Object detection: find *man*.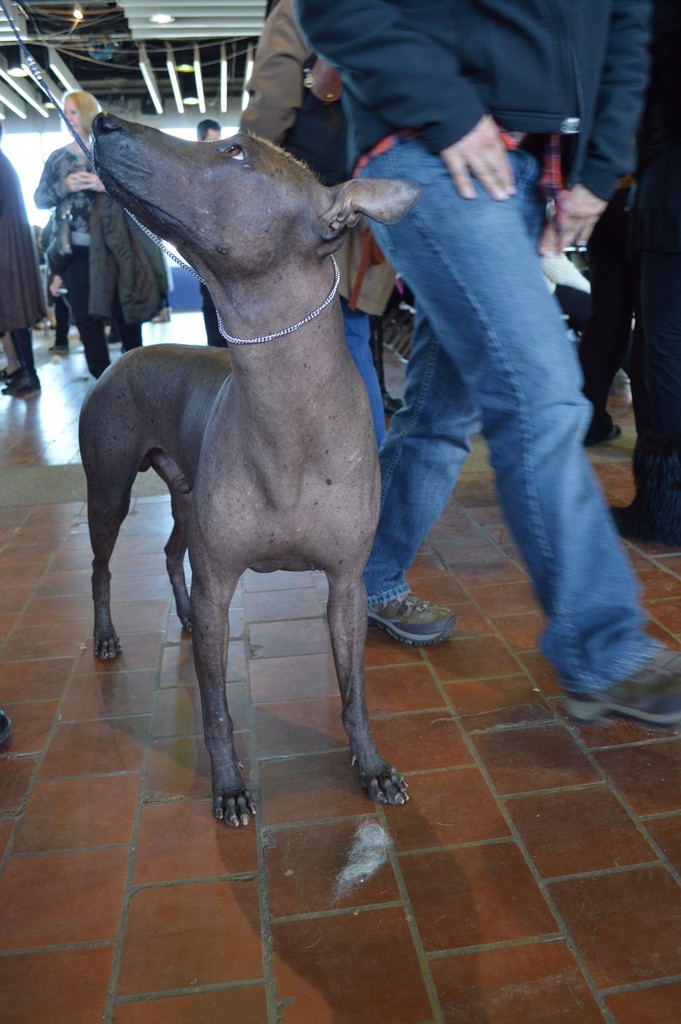
304/0/663/767.
